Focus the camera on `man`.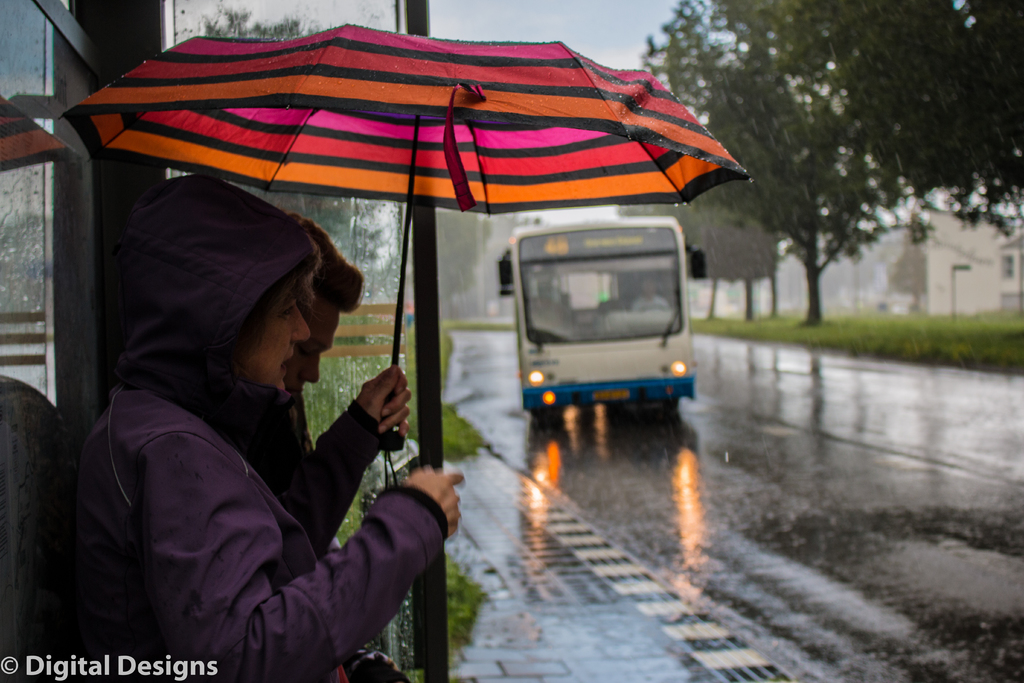
Focus region: crop(210, 208, 410, 556).
